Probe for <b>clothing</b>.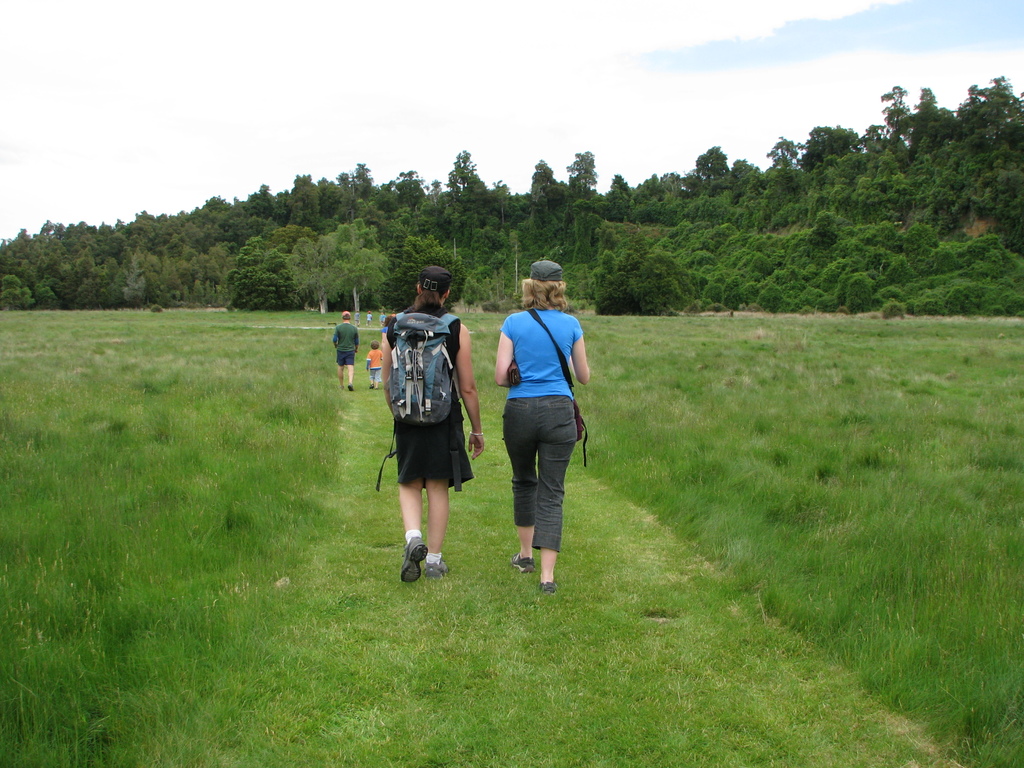
Probe result: Rect(367, 351, 382, 371).
